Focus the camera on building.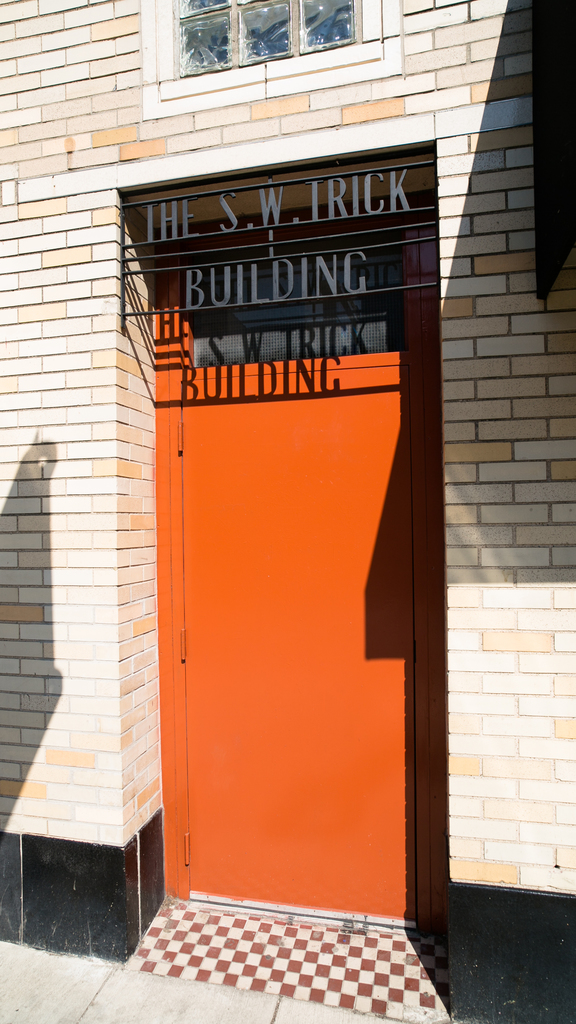
Focus region: (left=0, top=0, right=575, bottom=1023).
